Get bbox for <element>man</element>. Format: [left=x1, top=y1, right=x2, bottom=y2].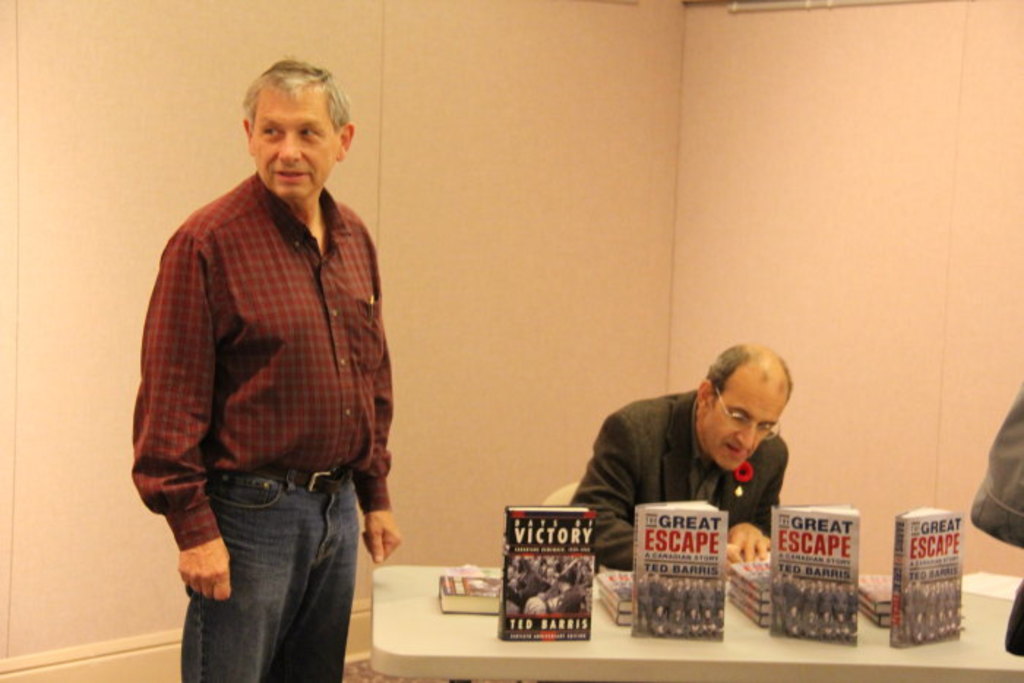
[left=571, top=336, right=796, bottom=569].
